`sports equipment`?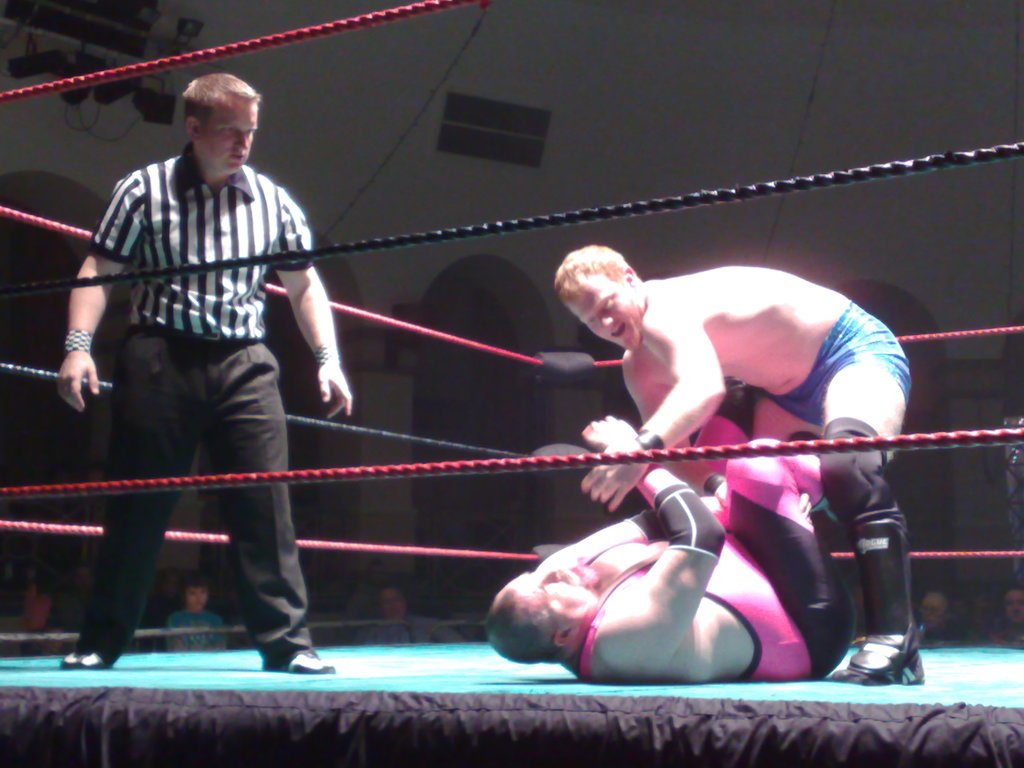
bbox(828, 503, 925, 683)
